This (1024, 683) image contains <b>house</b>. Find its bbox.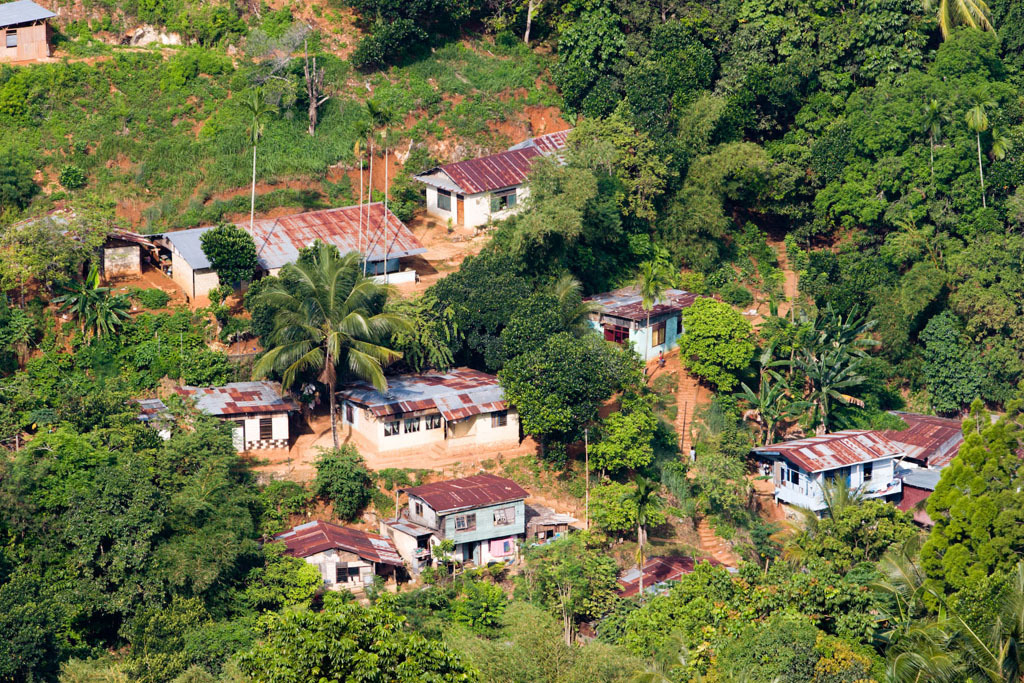
l=115, t=376, r=305, b=461.
